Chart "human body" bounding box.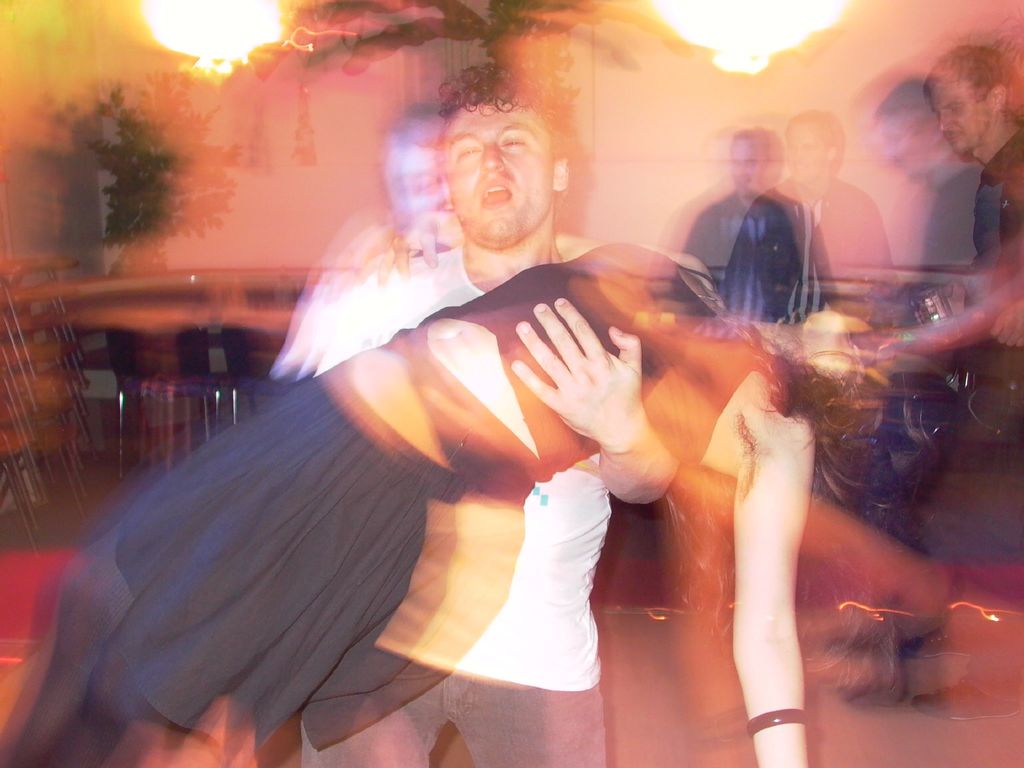
Charted: bbox(0, 212, 818, 767).
